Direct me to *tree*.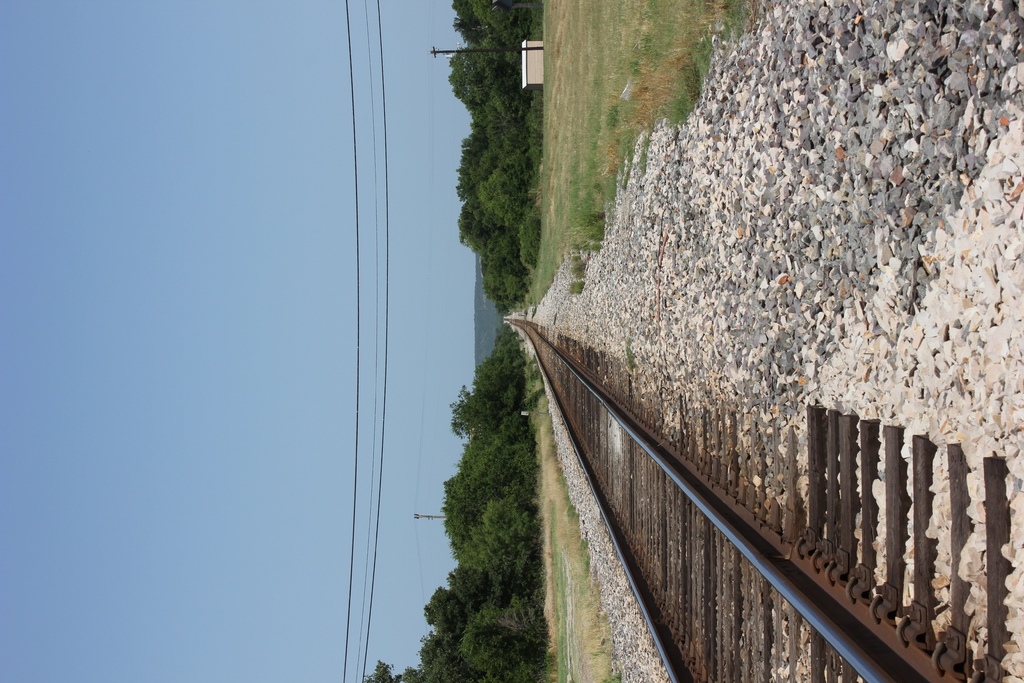
Direction: 444:597:545:676.
